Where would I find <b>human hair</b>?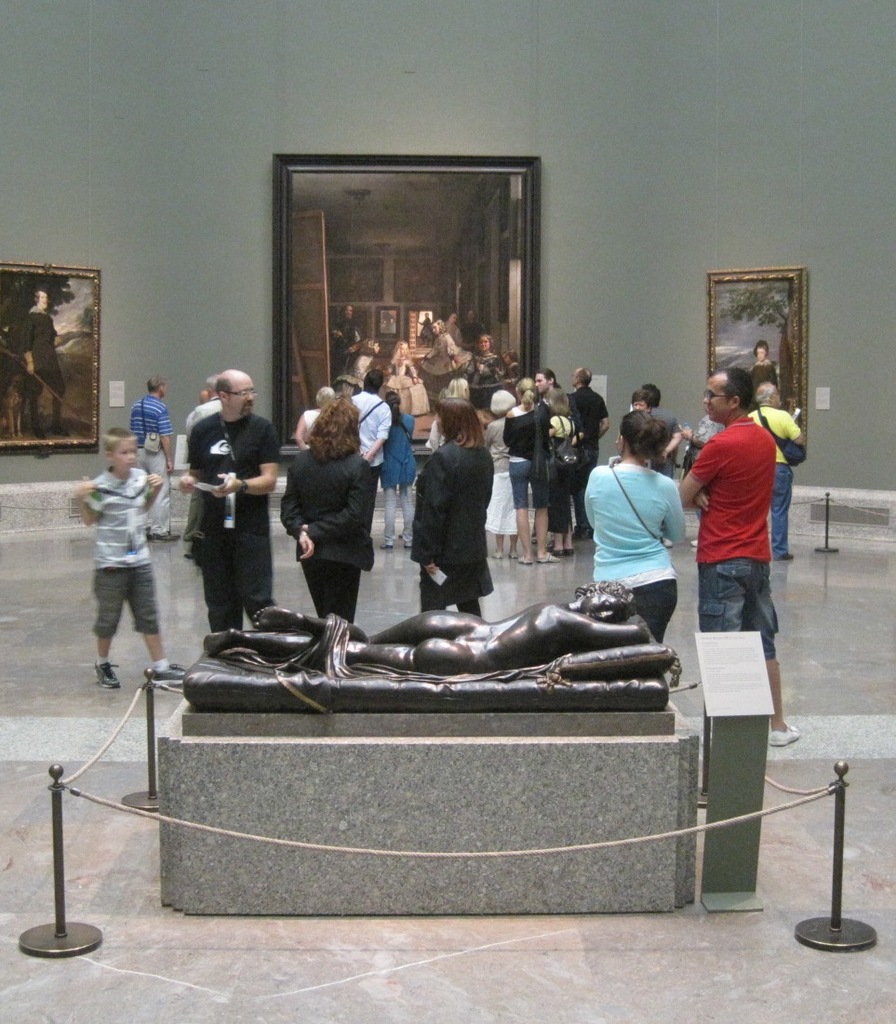
At [left=518, top=380, right=540, bottom=408].
